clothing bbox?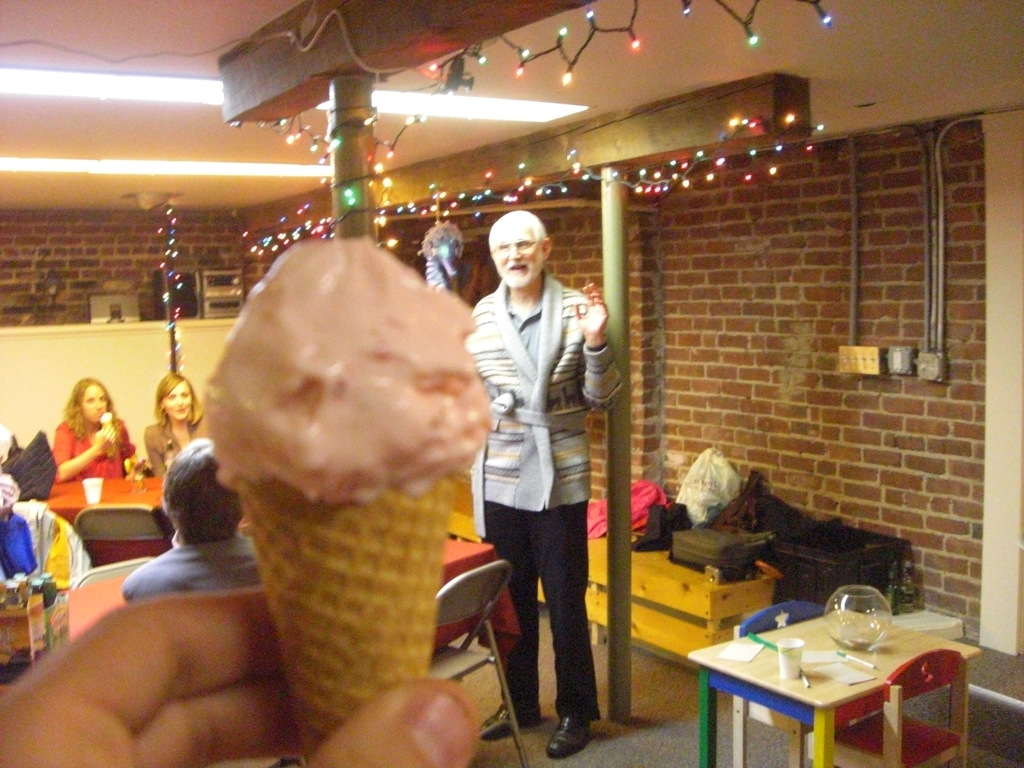
129, 536, 264, 600
